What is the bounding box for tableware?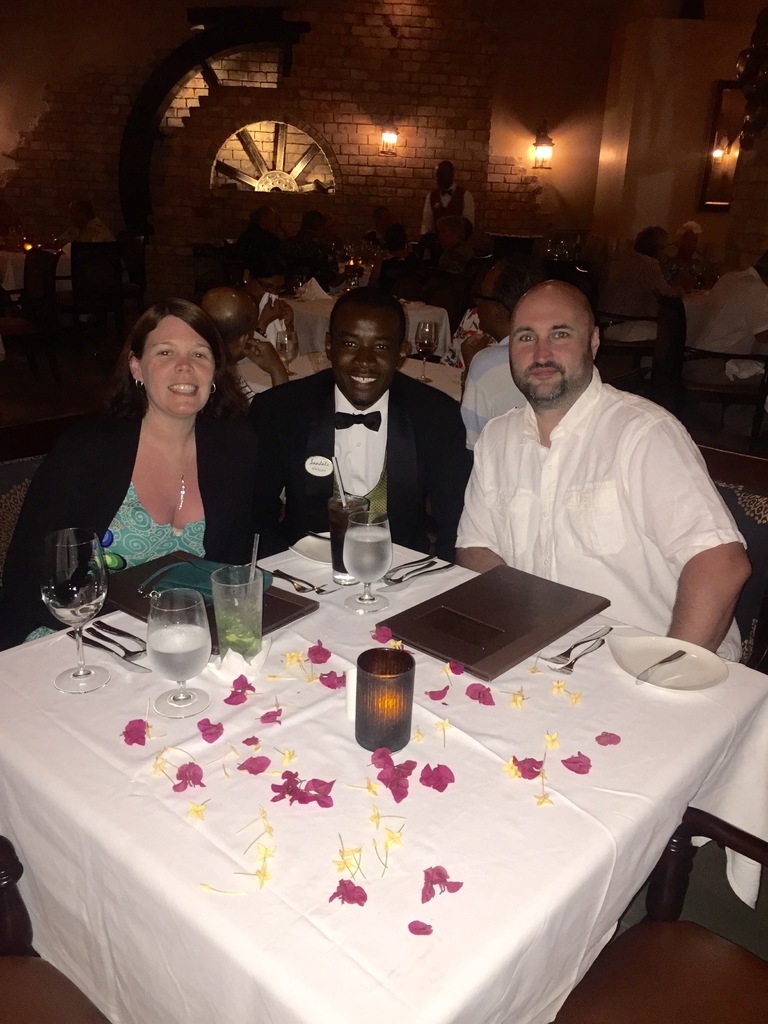
<region>278, 328, 294, 374</region>.
